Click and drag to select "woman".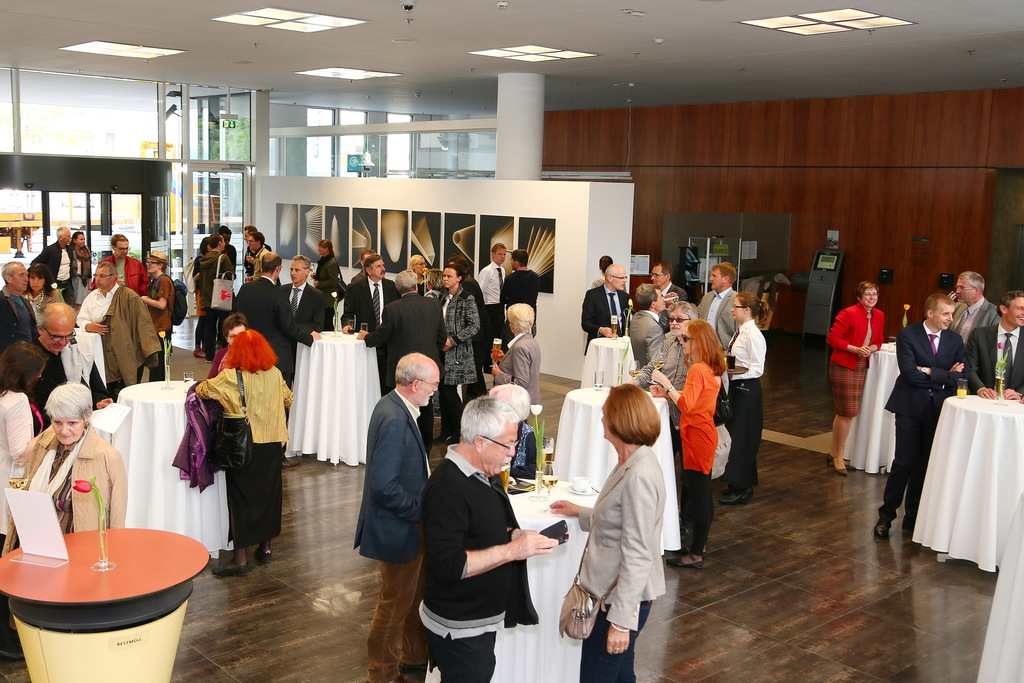
Selection: x1=0 y1=334 x2=47 y2=543.
